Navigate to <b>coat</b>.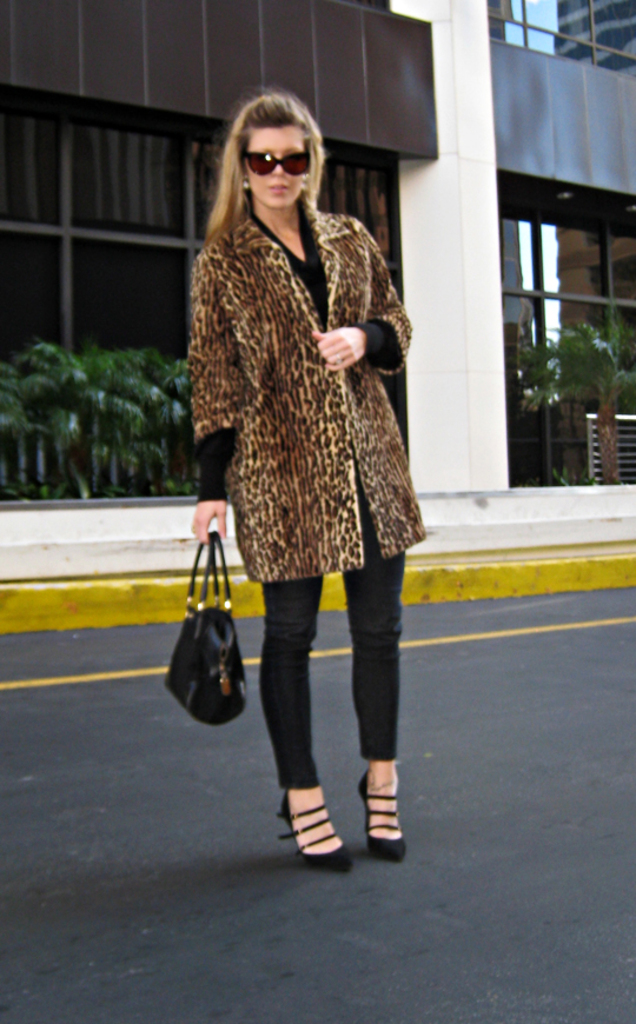
Navigation target: 193 124 413 630.
